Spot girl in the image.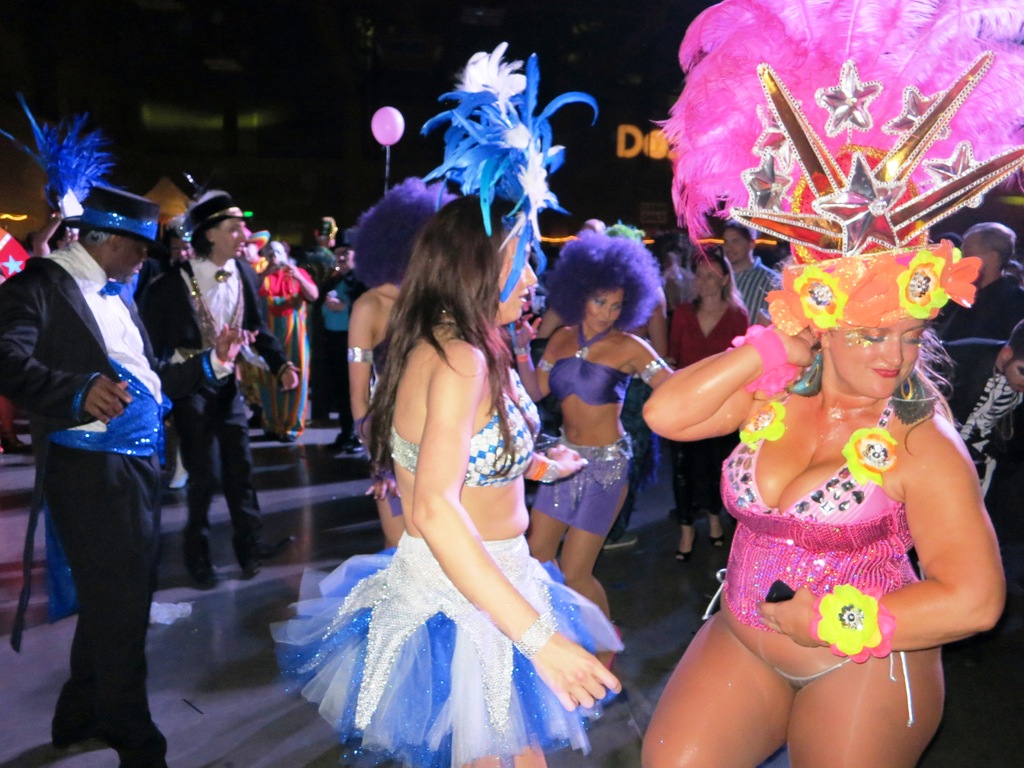
girl found at bbox=[271, 40, 625, 767].
